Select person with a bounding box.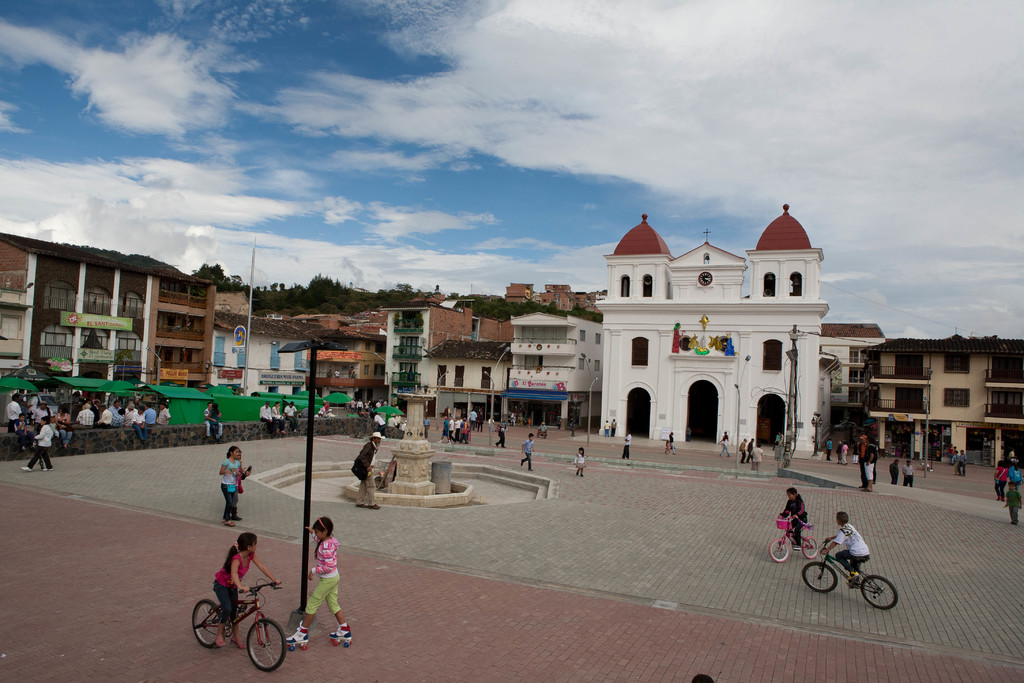
[575,447,588,475].
